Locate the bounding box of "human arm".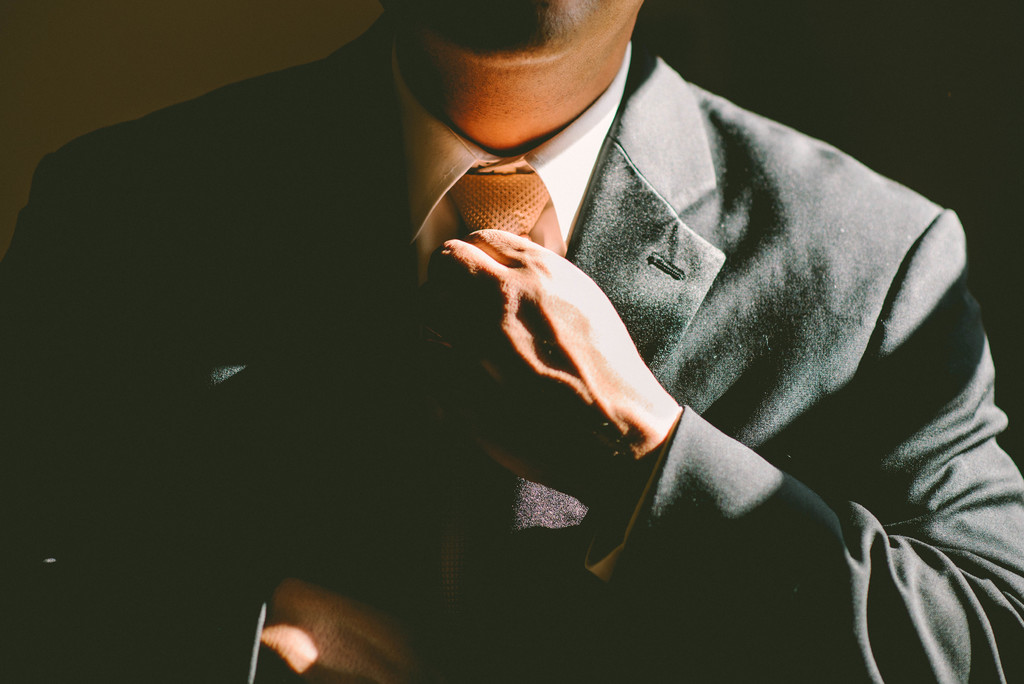
Bounding box: rect(413, 215, 980, 683).
